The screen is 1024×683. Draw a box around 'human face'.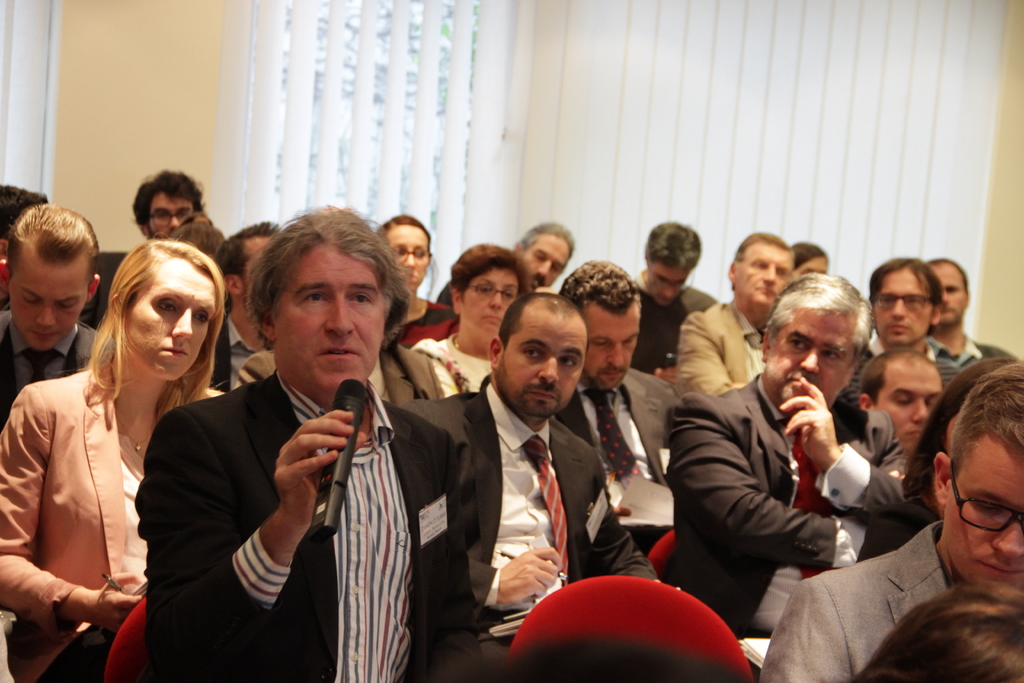
<bbox>147, 193, 188, 236</bbox>.
